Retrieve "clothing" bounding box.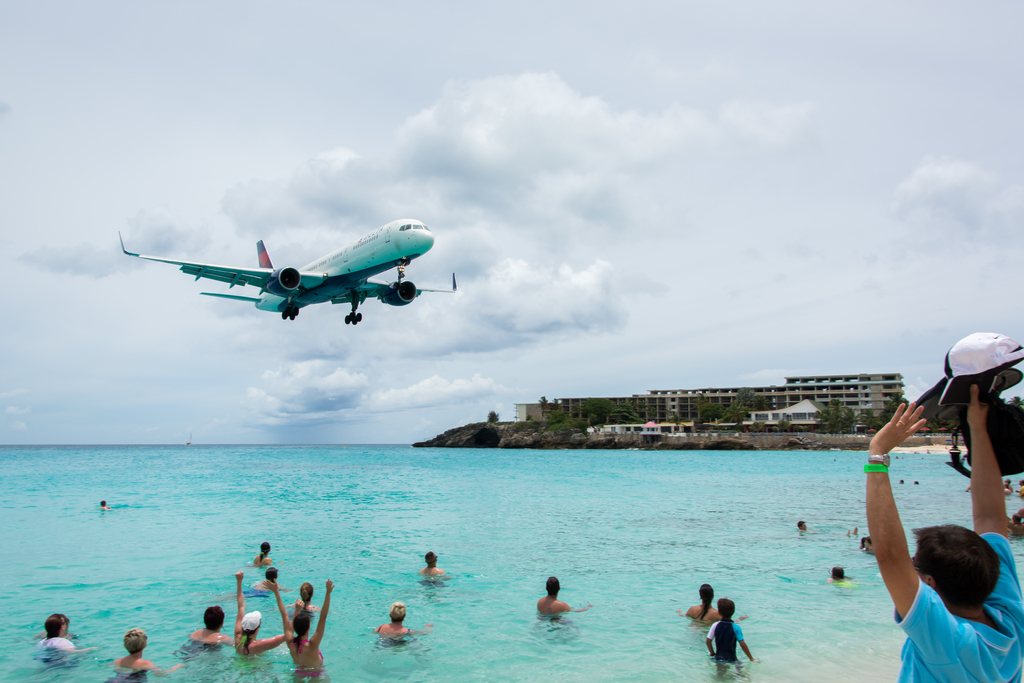
Bounding box: 891/548/1020/670.
